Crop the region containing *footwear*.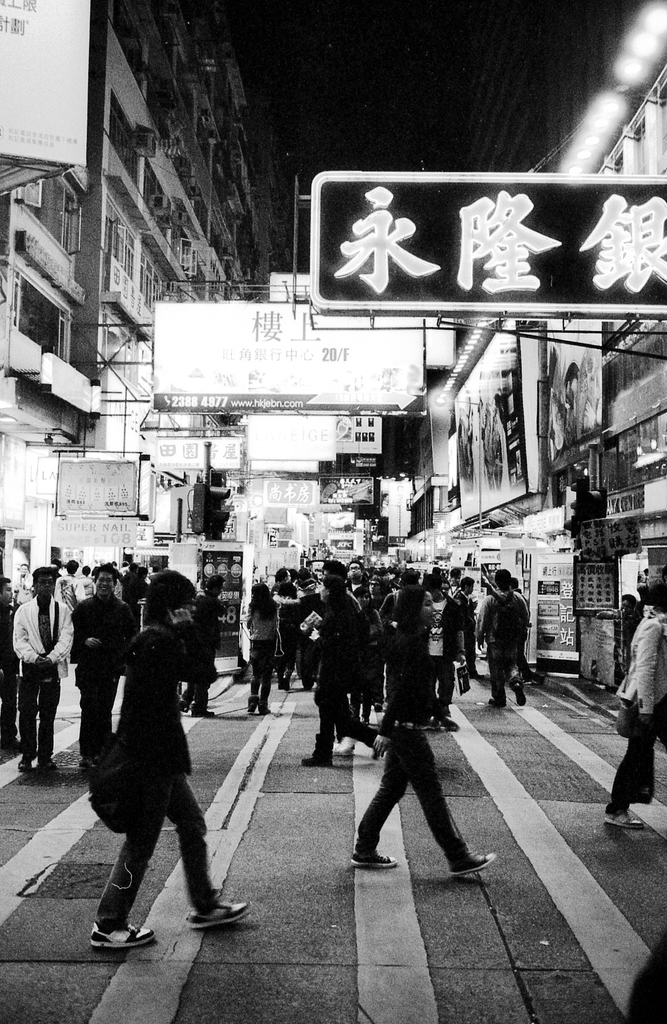
Crop region: {"x1": 296, "y1": 735, "x2": 338, "y2": 765}.
